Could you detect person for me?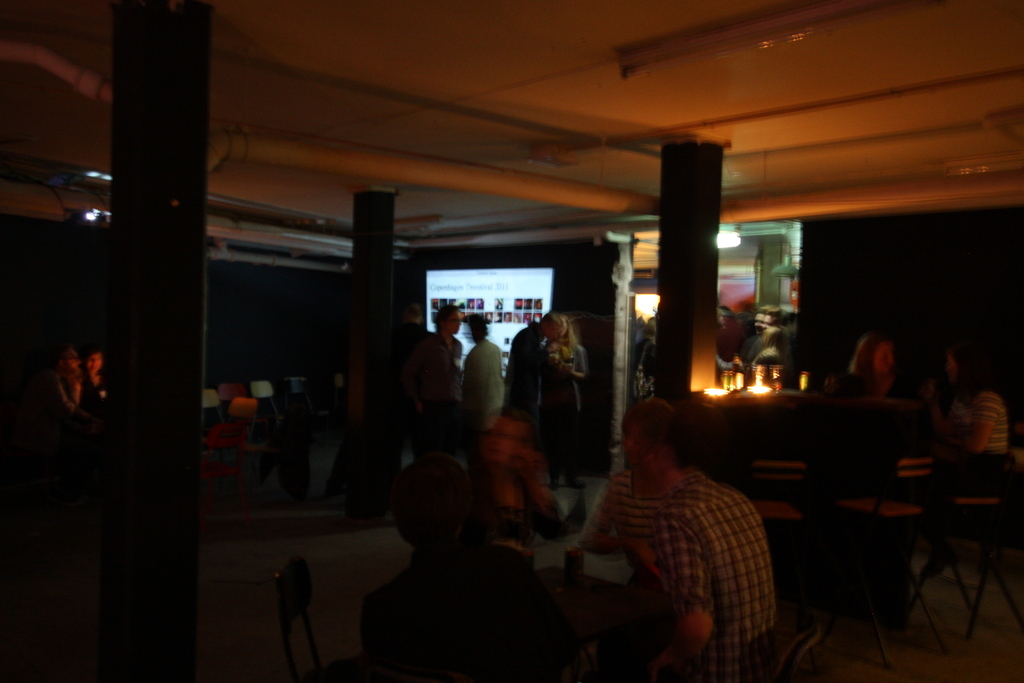
Detection result: {"x1": 354, "y1": 456, "x2": 589, "y2": 682}.
